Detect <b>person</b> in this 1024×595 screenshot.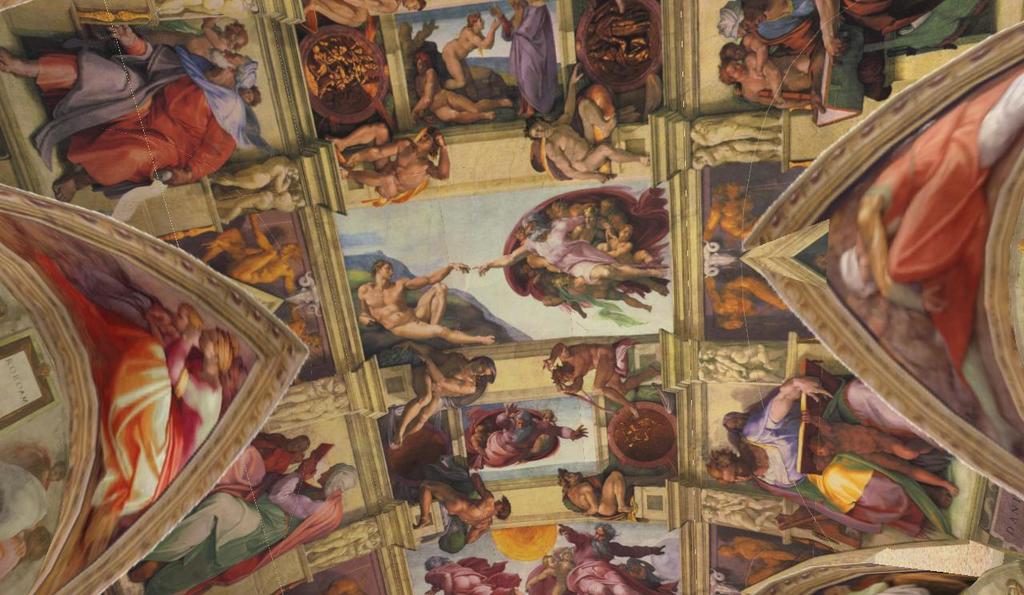
Detection: 126/451/358/594.
